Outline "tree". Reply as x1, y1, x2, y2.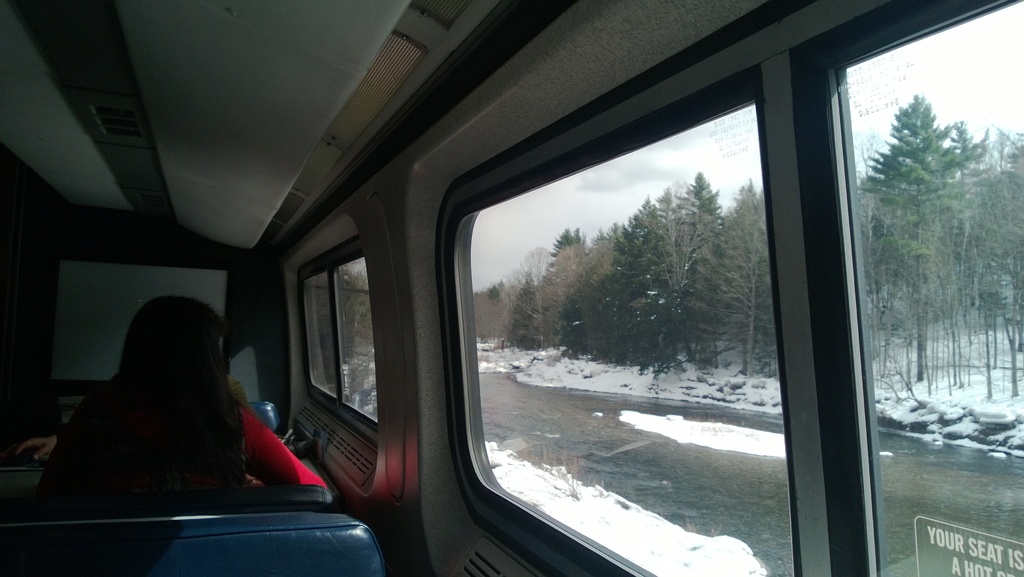
468, 163, 776, 388.
